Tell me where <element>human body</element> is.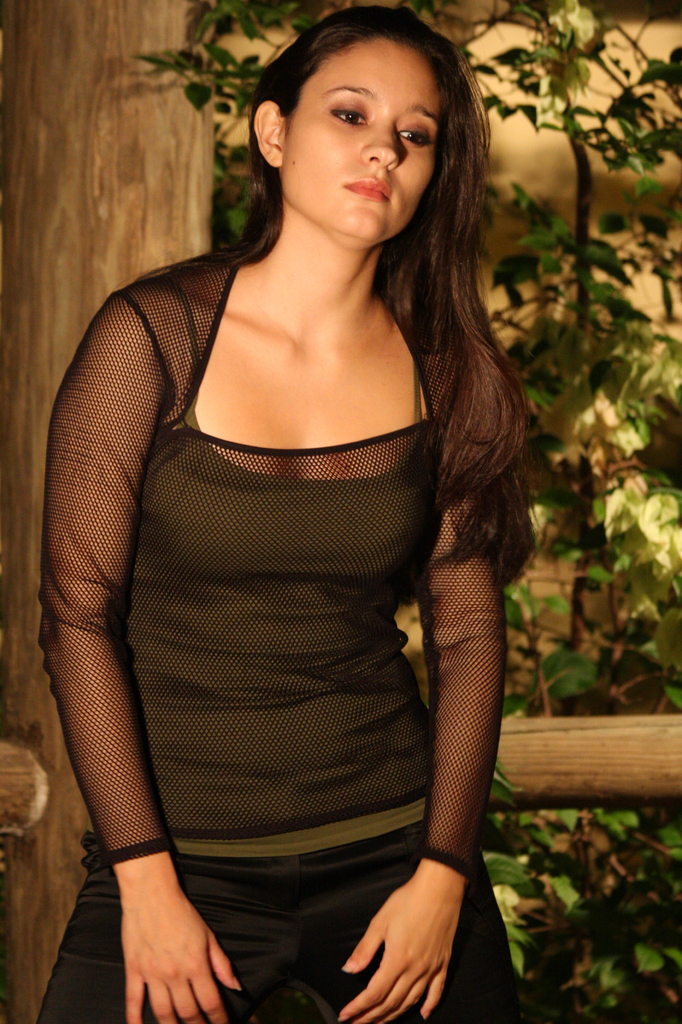
<element>human body</element> is at 26:37:543:997.
